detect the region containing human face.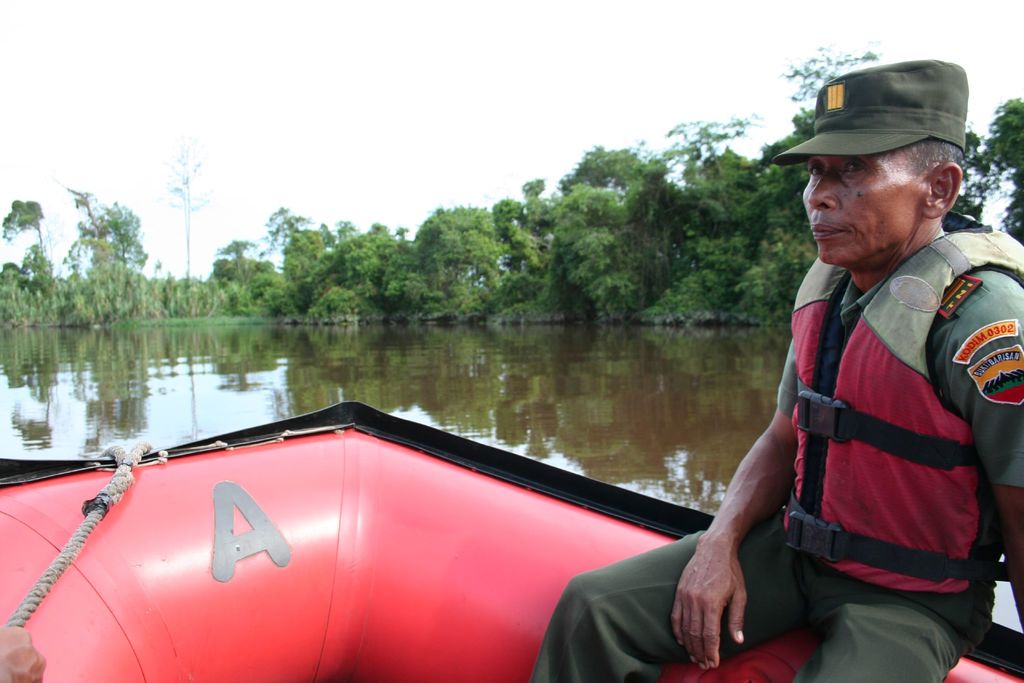
<bbox>803, 138, 929, 265</bbox>.
